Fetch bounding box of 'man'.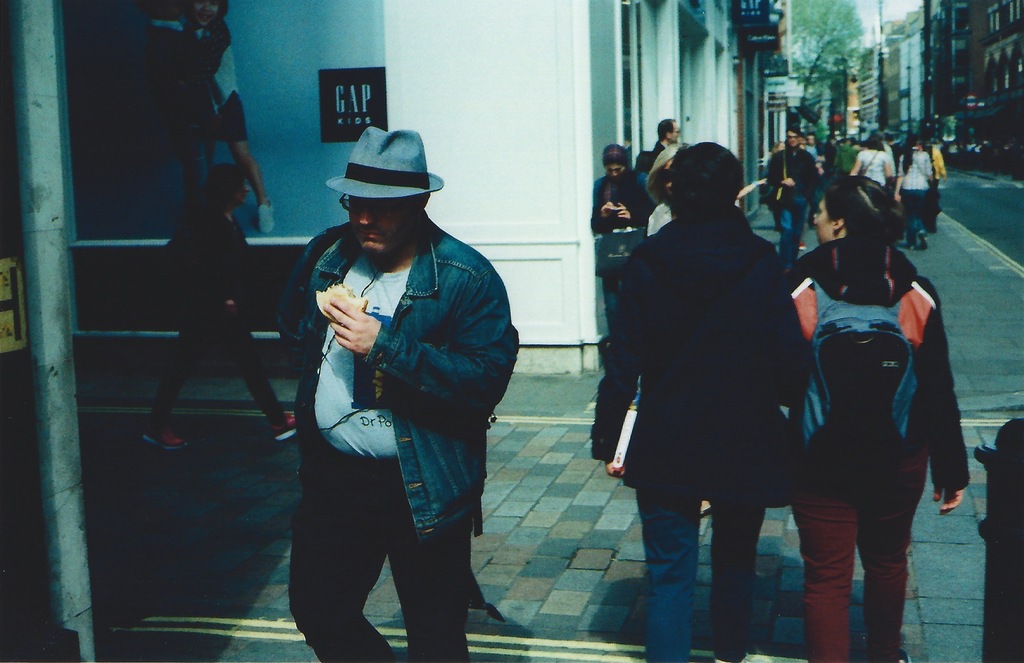
Bbox: bbox(275, 126, 517, 660).
